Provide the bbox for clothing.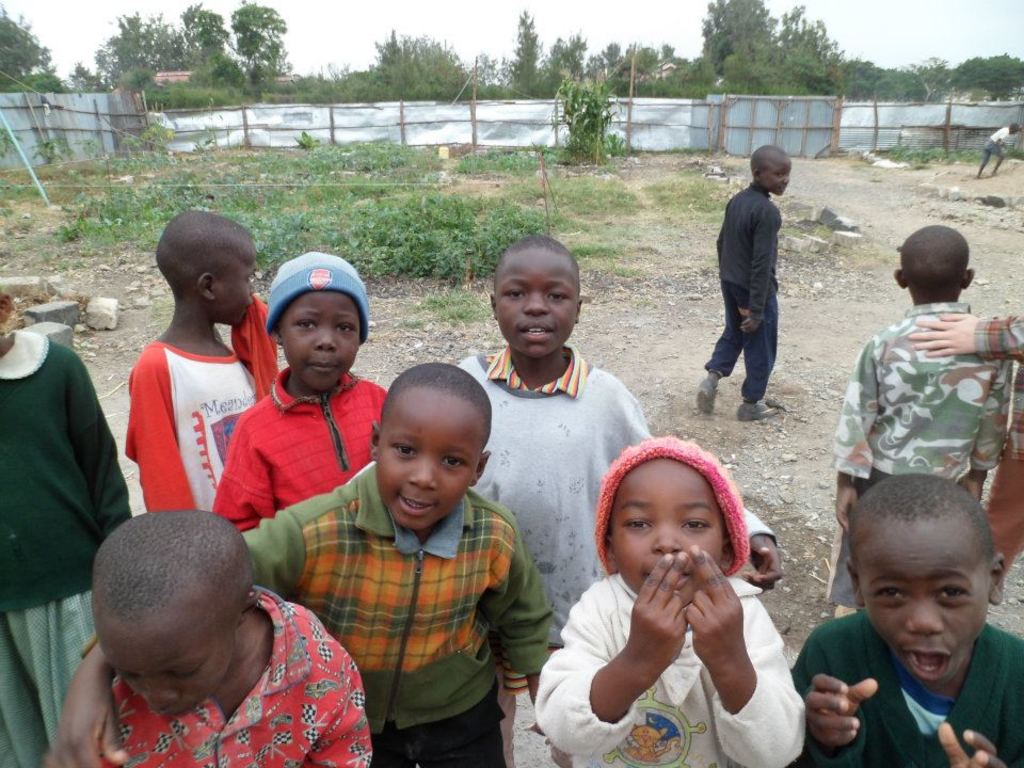
x1=122, y1=345, x2=267, y2=511.
